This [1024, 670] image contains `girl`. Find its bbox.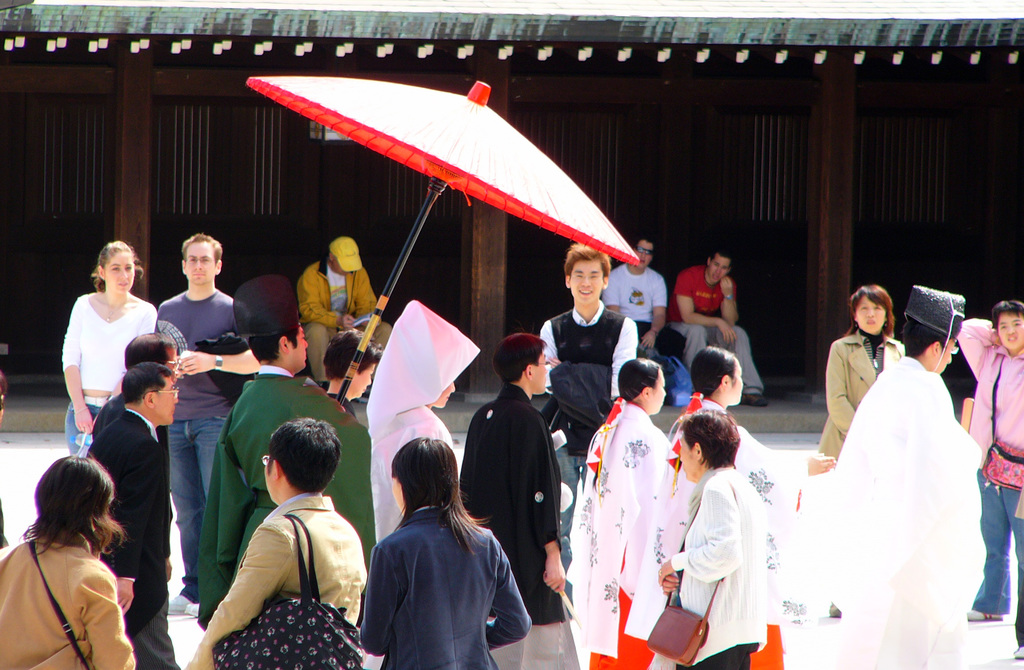
bbox(0, 454, 141, 669).
